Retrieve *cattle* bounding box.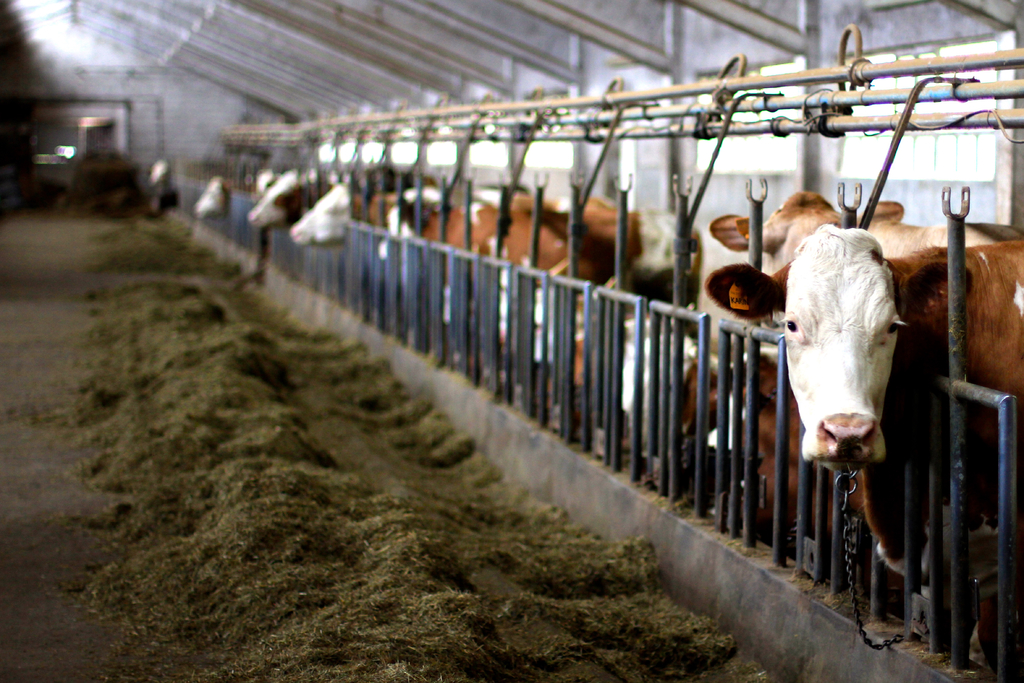
Bounding box: box=[593, 203, 714, 488].
